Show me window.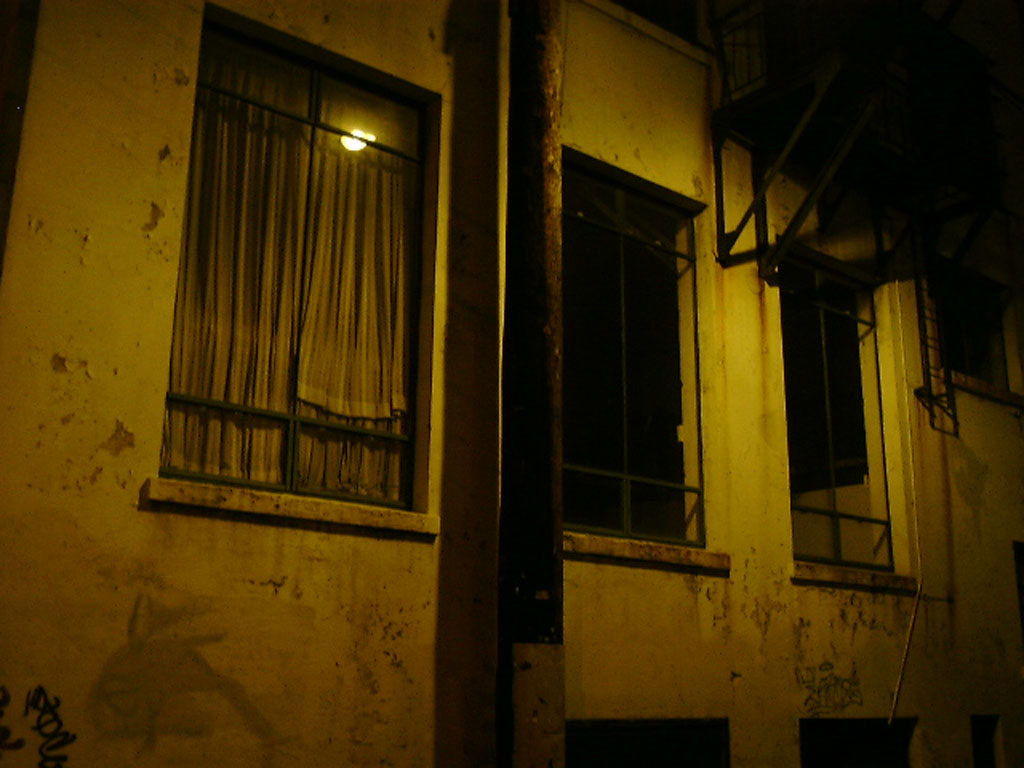
window is here: left=789, top=273, right=910, bottom=582.
